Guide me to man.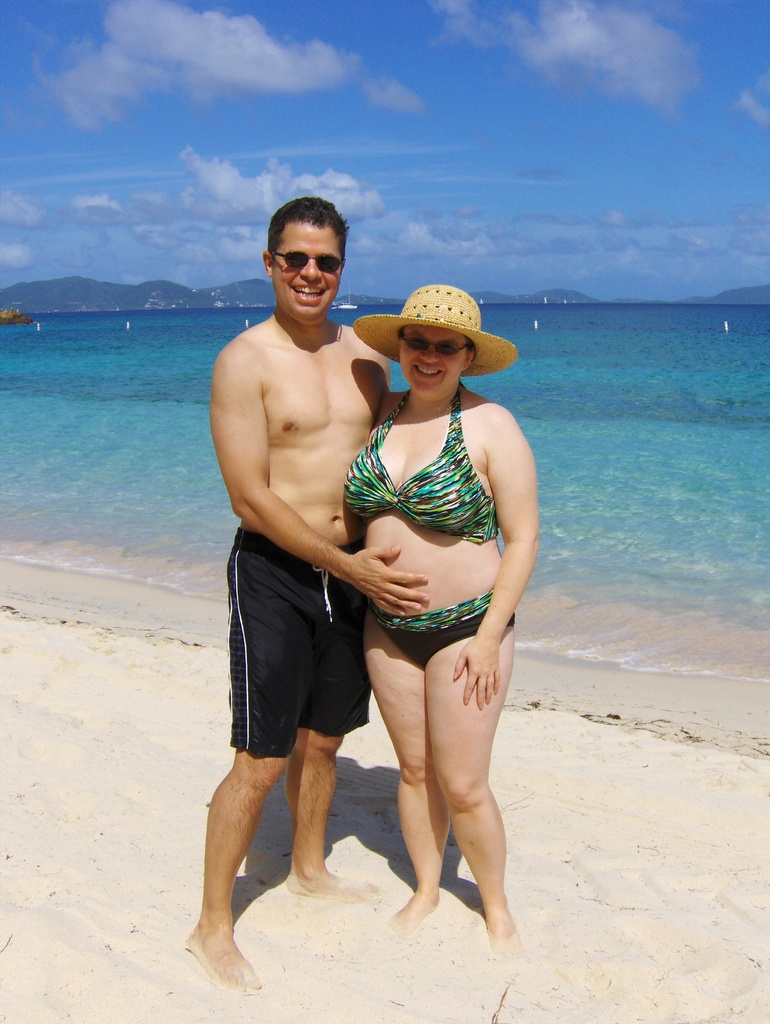
Guidance: left=212, top=213, right=422, bottom=954.
